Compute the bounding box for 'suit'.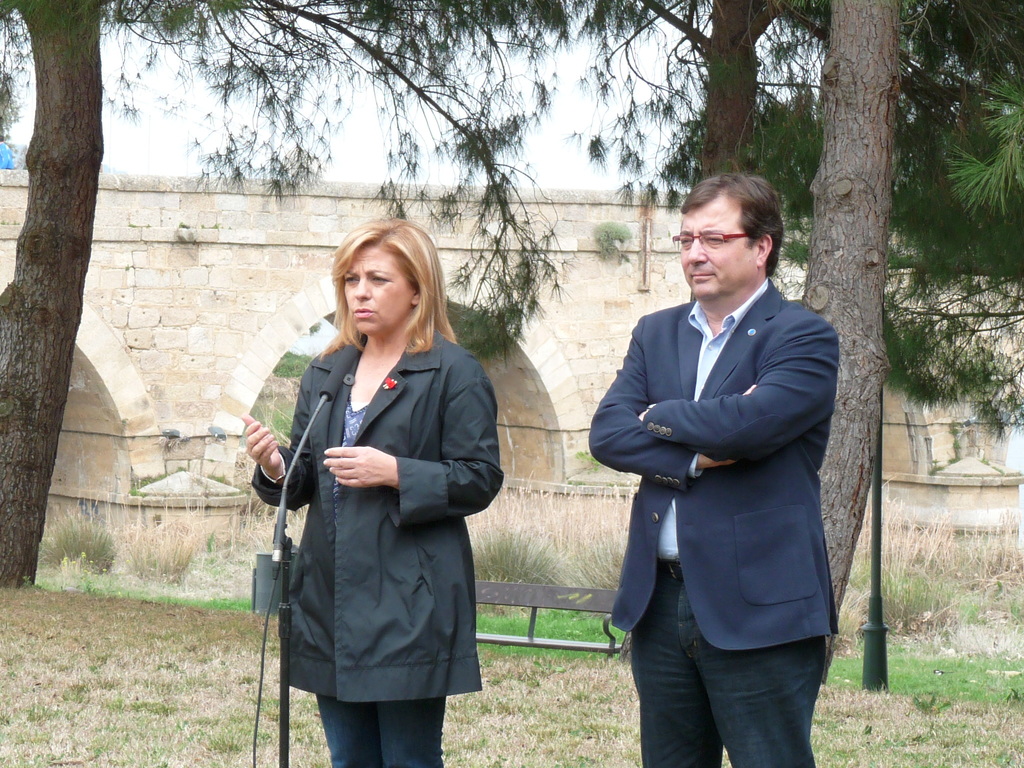
select_region(571, 182, 860, 767).
